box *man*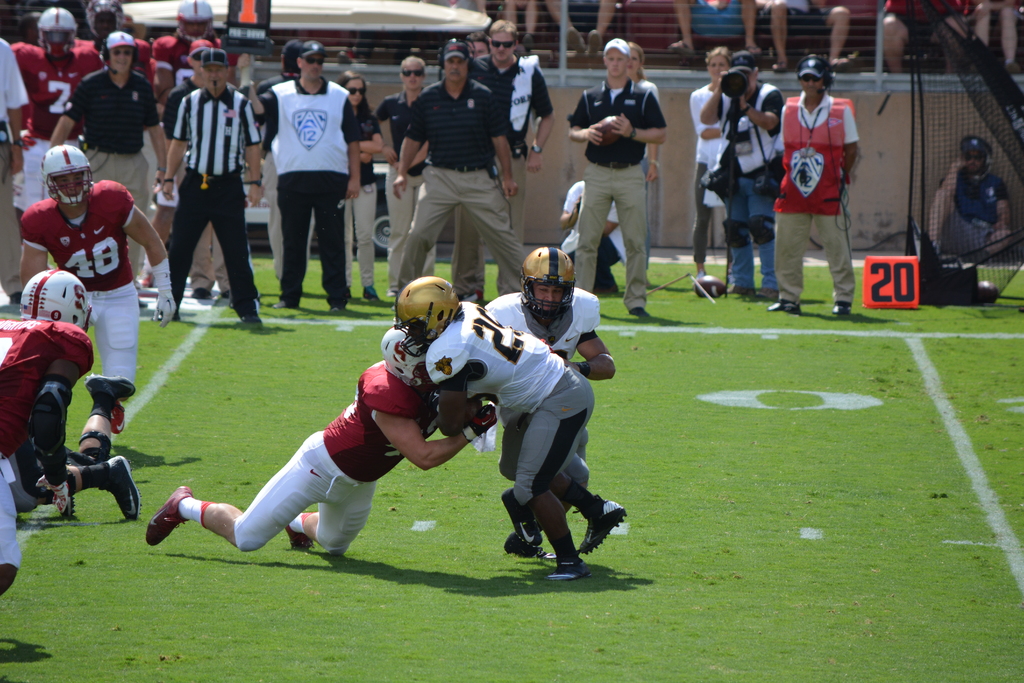
467 243 619 556
